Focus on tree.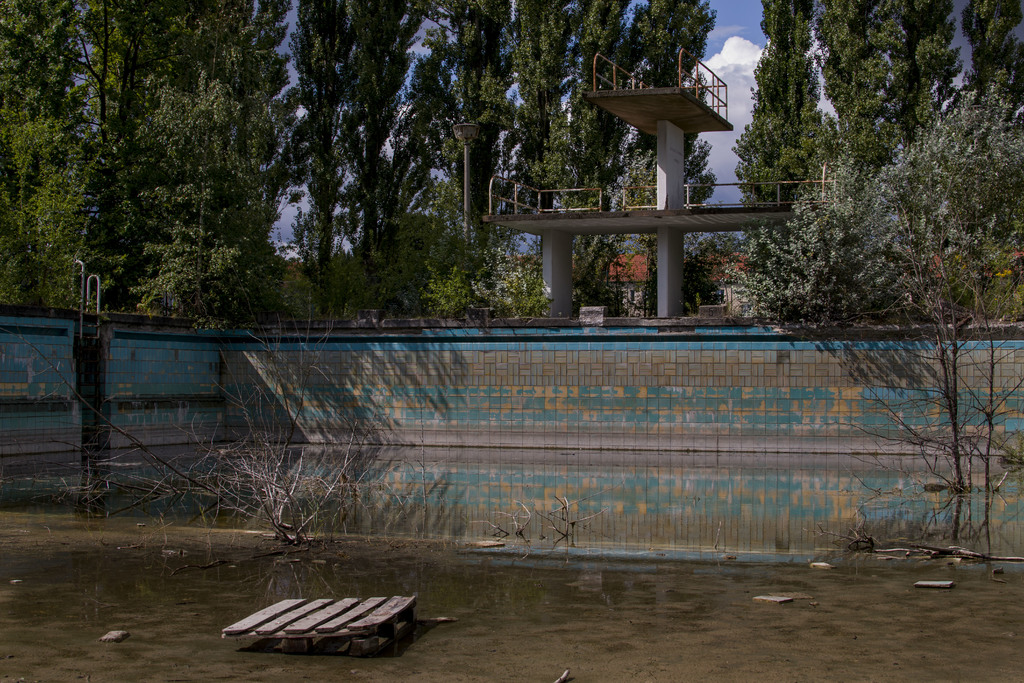
Focused at [972, 0, 1023, 118].
